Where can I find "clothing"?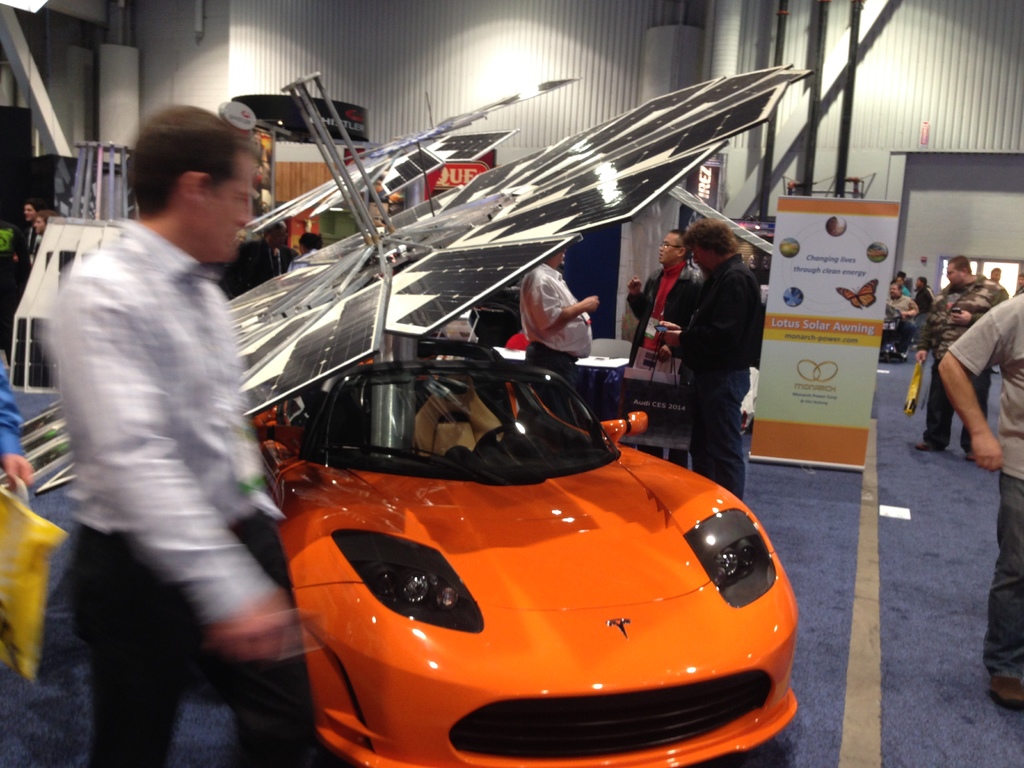
You can find it at region(34, 214, 333, 767).
